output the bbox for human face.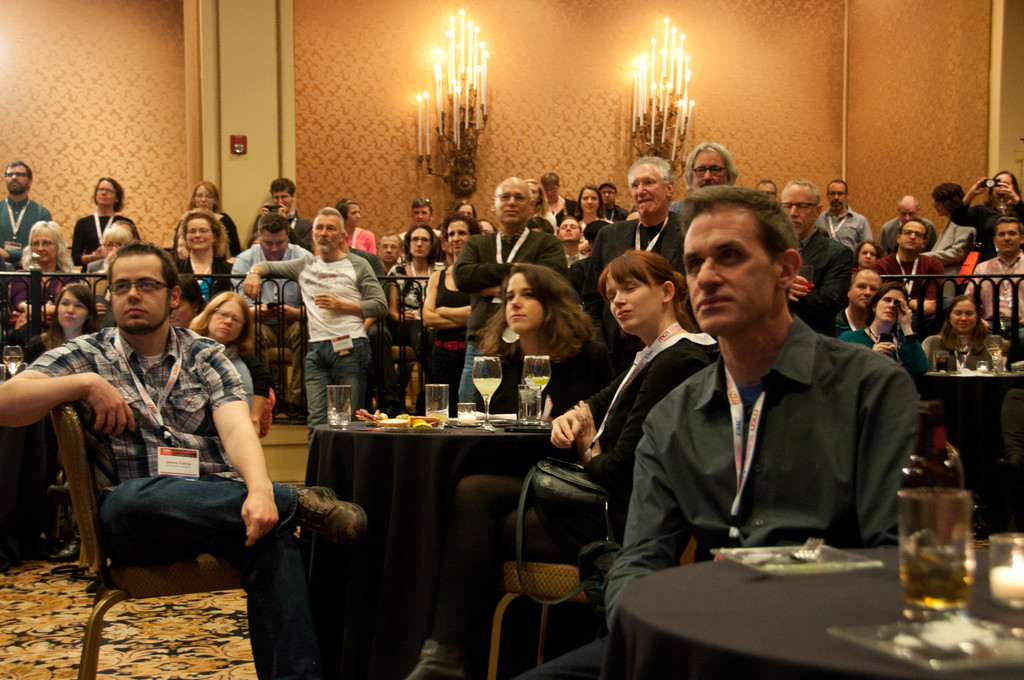
Rect(621, 159, 667, 218).
